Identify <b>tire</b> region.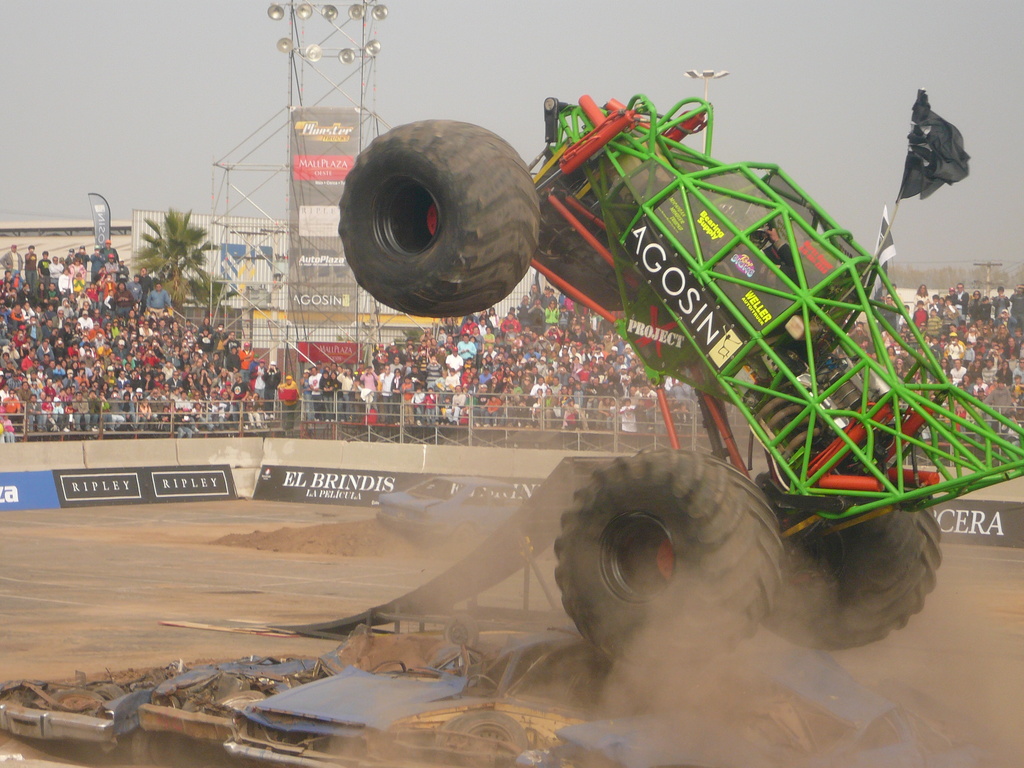
Region: box=[557, 450, 786, 682].
